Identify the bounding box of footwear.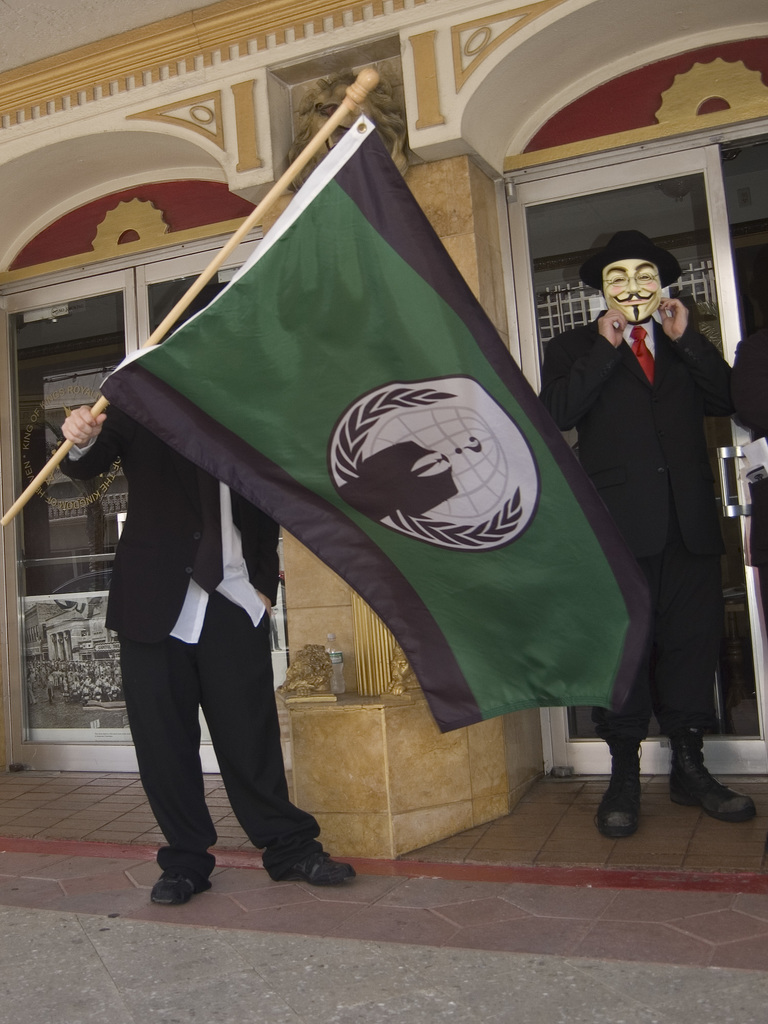
<box>150,872,206,908</box>.
